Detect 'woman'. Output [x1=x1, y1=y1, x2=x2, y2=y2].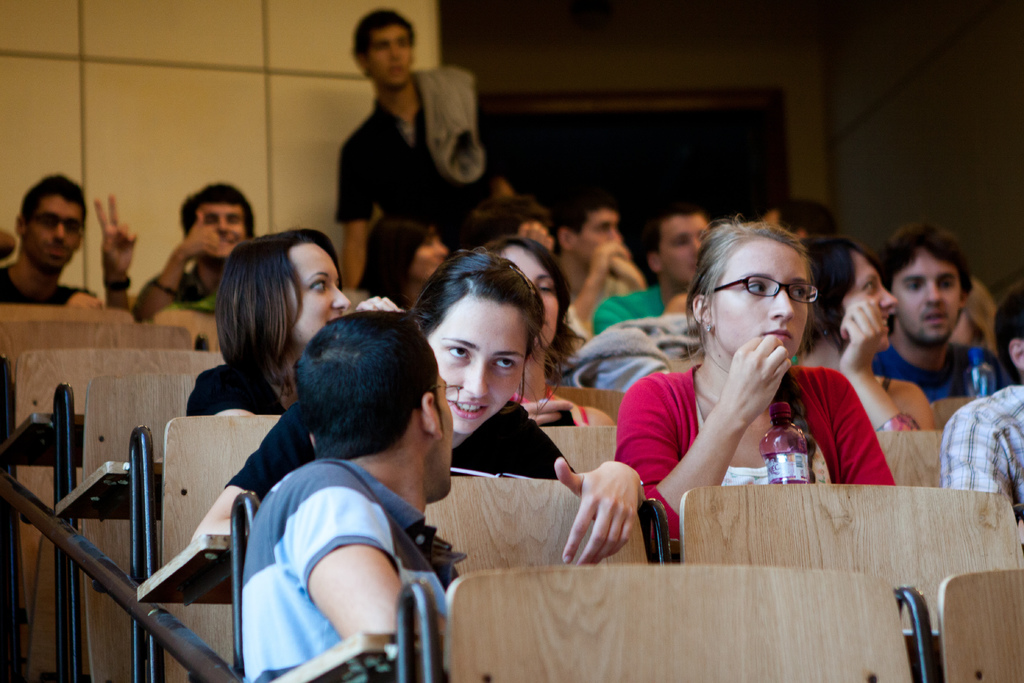
[x1=615, y1=228, x2=876, y2=538].
